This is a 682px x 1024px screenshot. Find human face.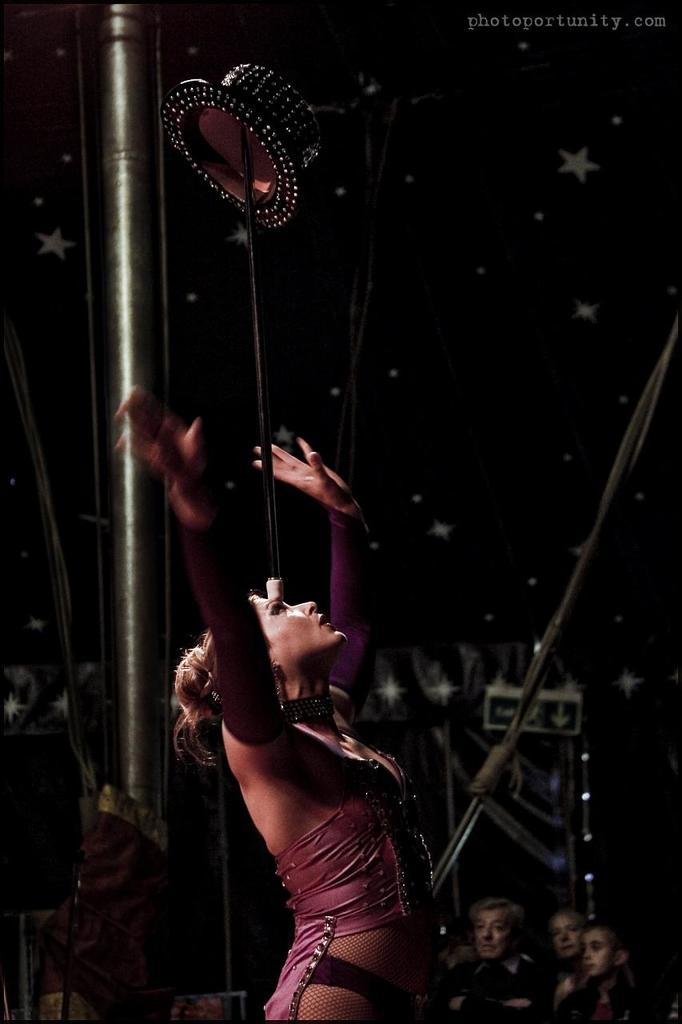
Bounding box: box(555, 914, 580, 960).
